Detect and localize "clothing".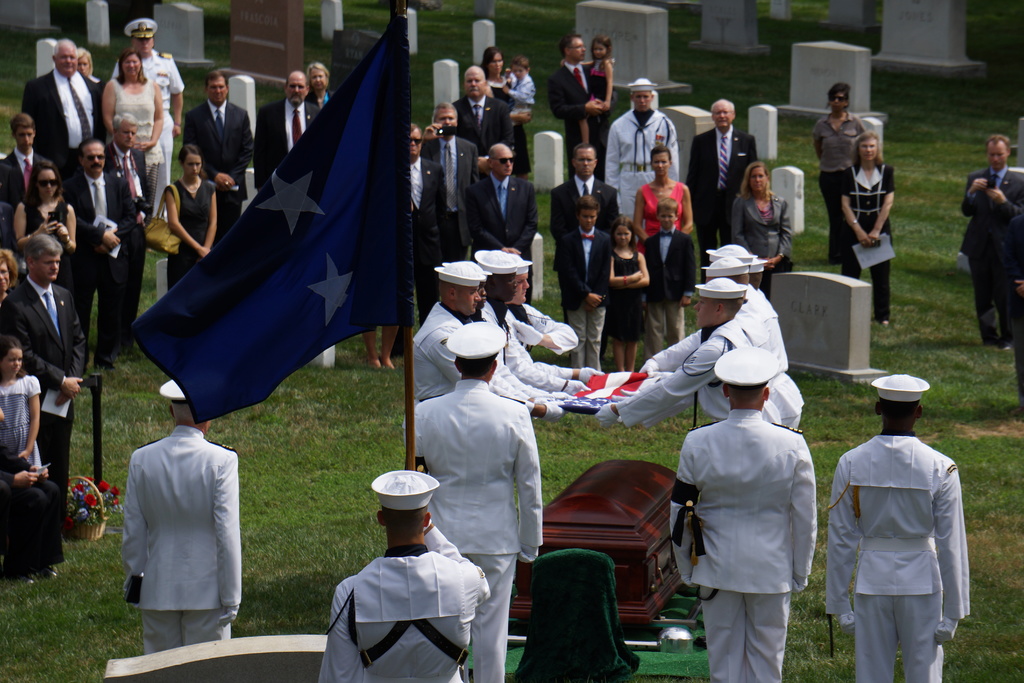
Localized at [x1=0, y1=272, x2=91, y2=513].
